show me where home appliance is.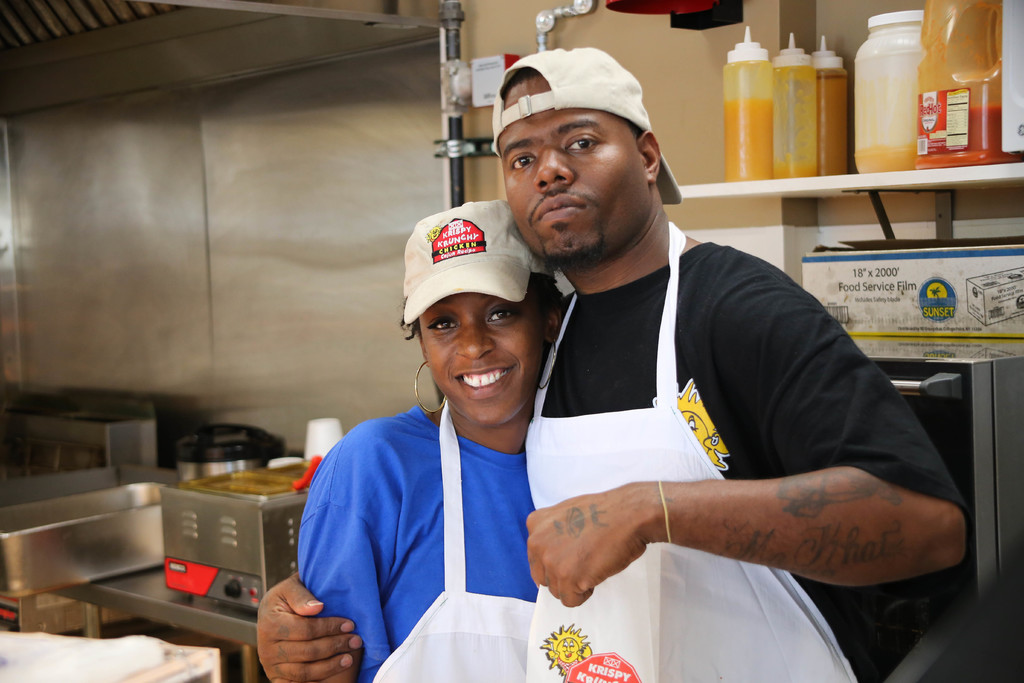
home appliance is at select_region(163, 454, 321, 609).
